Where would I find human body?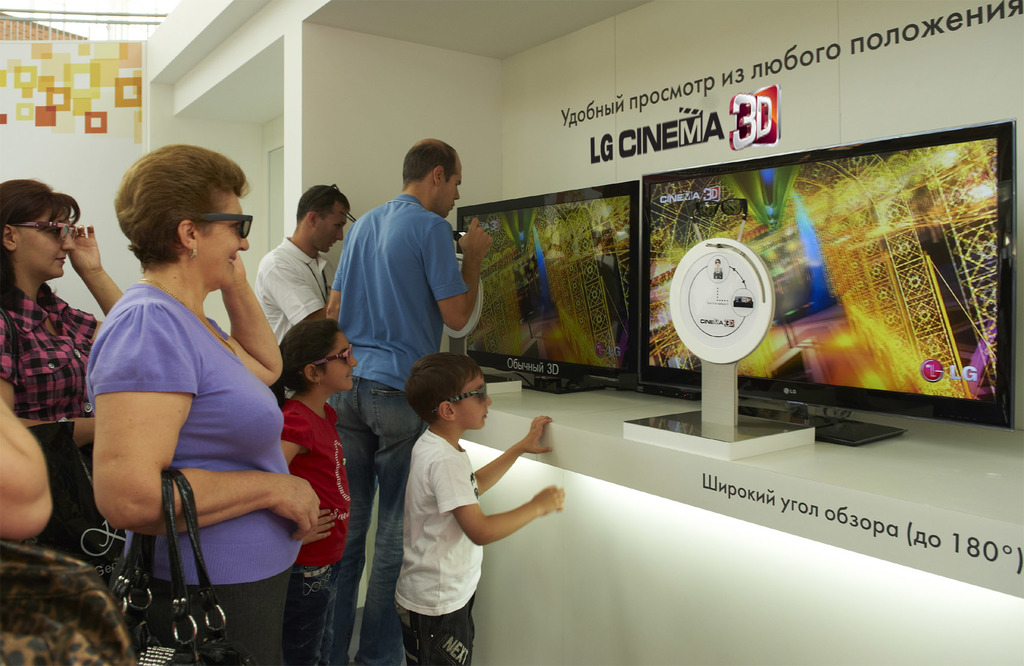
At {"x1": 320, "y1": 140, "x2": 489, "y2": 665}.
